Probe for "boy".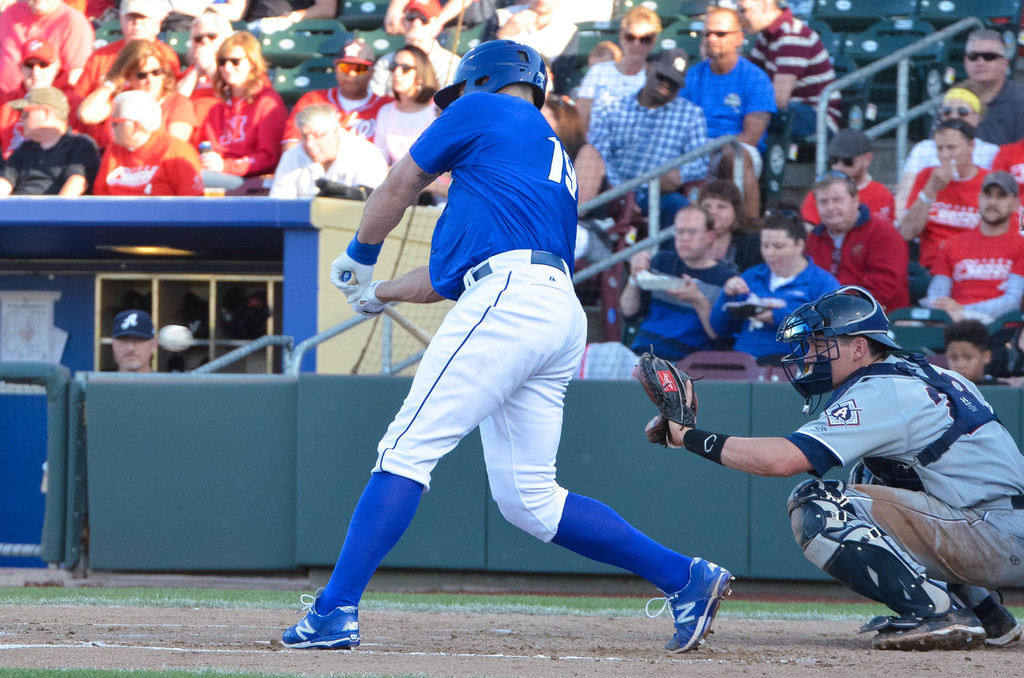
Probe result: (left=916, top=168, right=1023, bottom=323).
